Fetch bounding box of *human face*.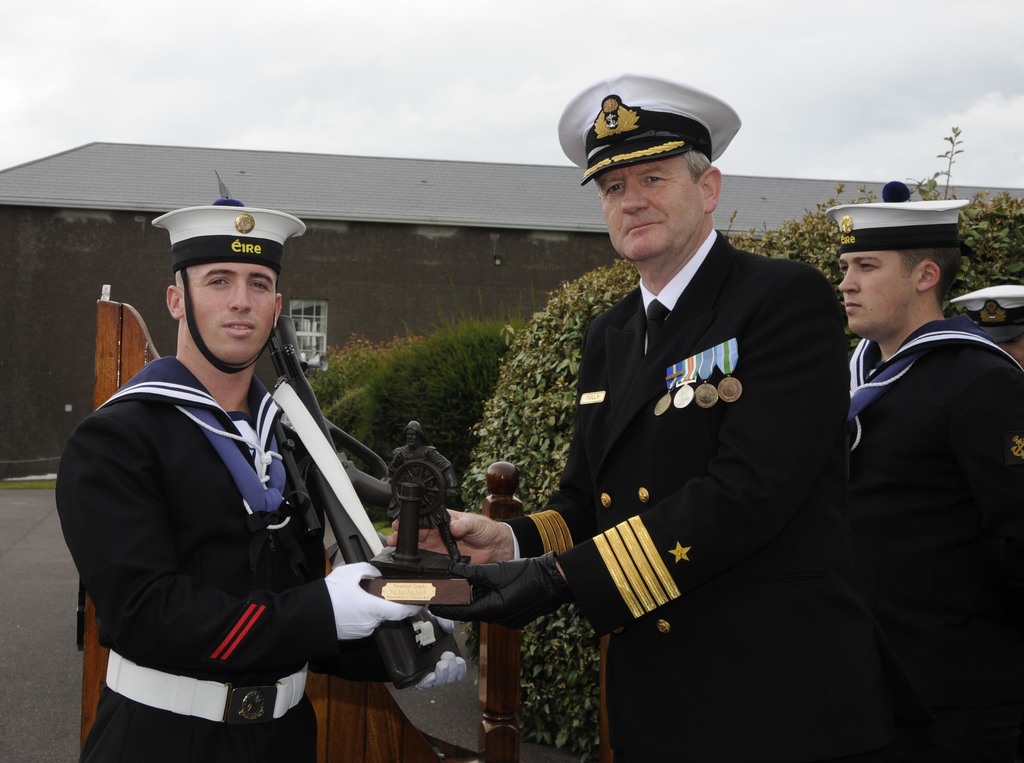
Bbox: locate(180, 262, 278, 358).
